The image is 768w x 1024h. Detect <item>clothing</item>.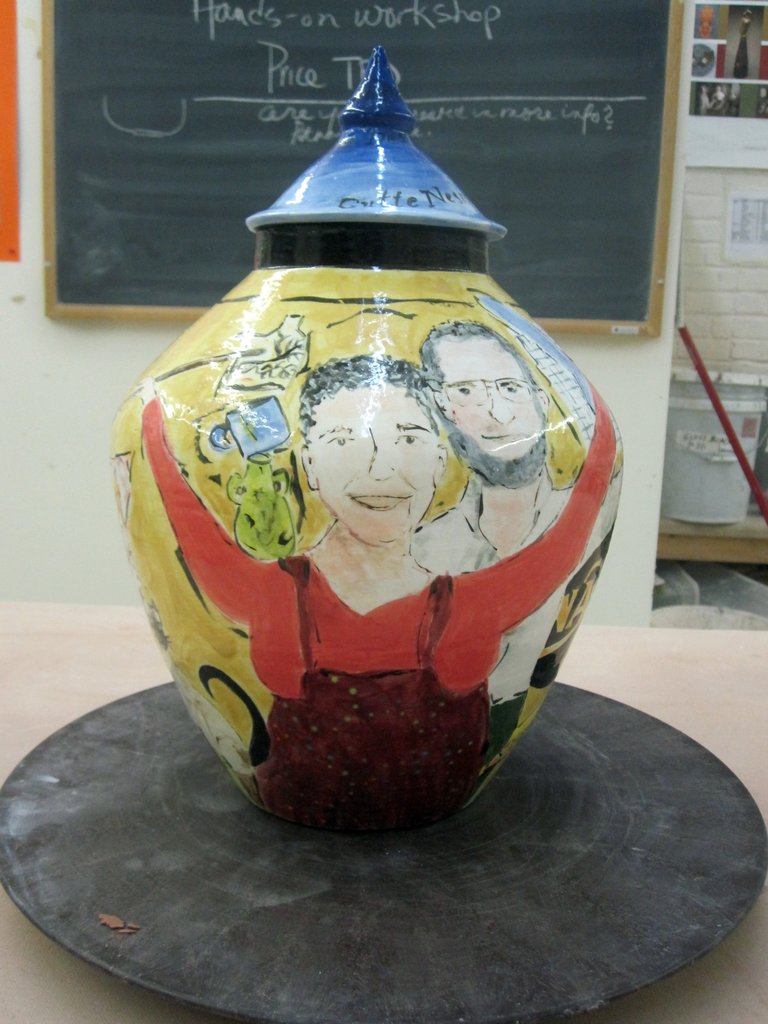
Detection: Rect(135, 395, 618, 705).
